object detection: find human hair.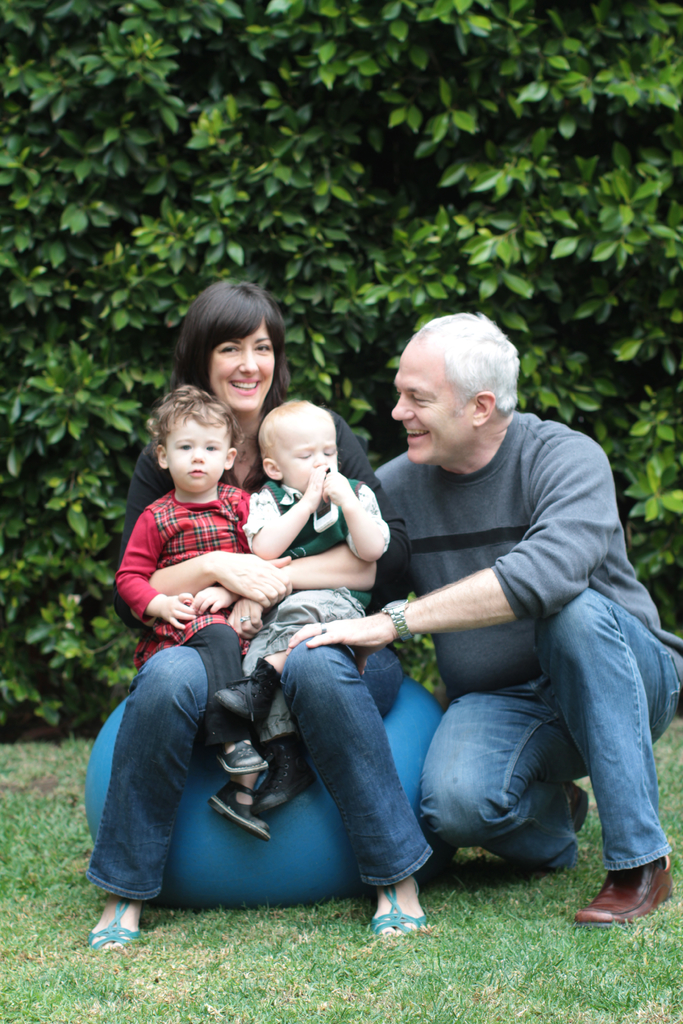
(x1=256, y1=396, x2=325, y2=463).
